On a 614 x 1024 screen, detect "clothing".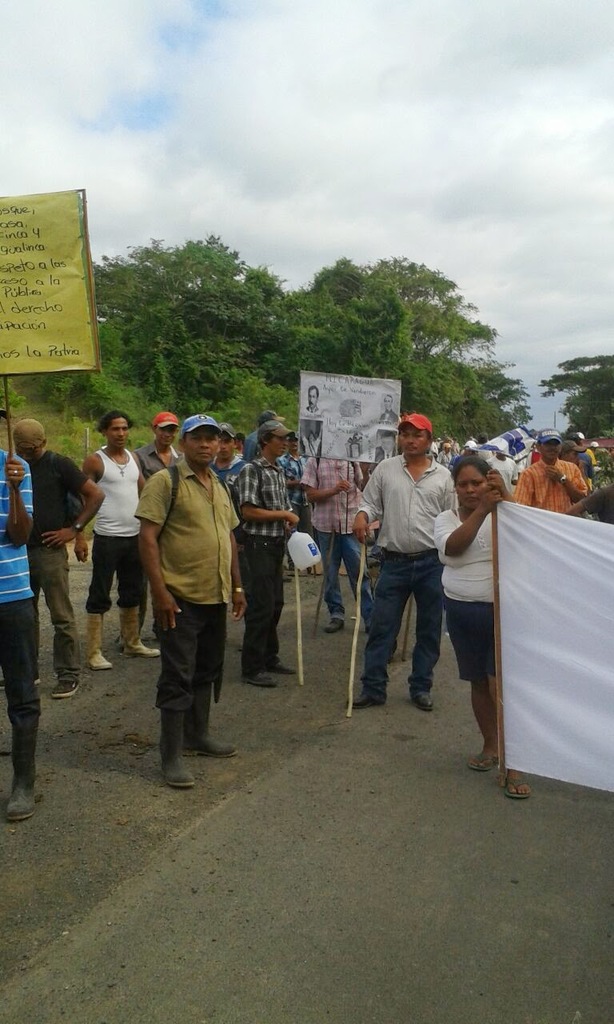
244:425:261:458.
